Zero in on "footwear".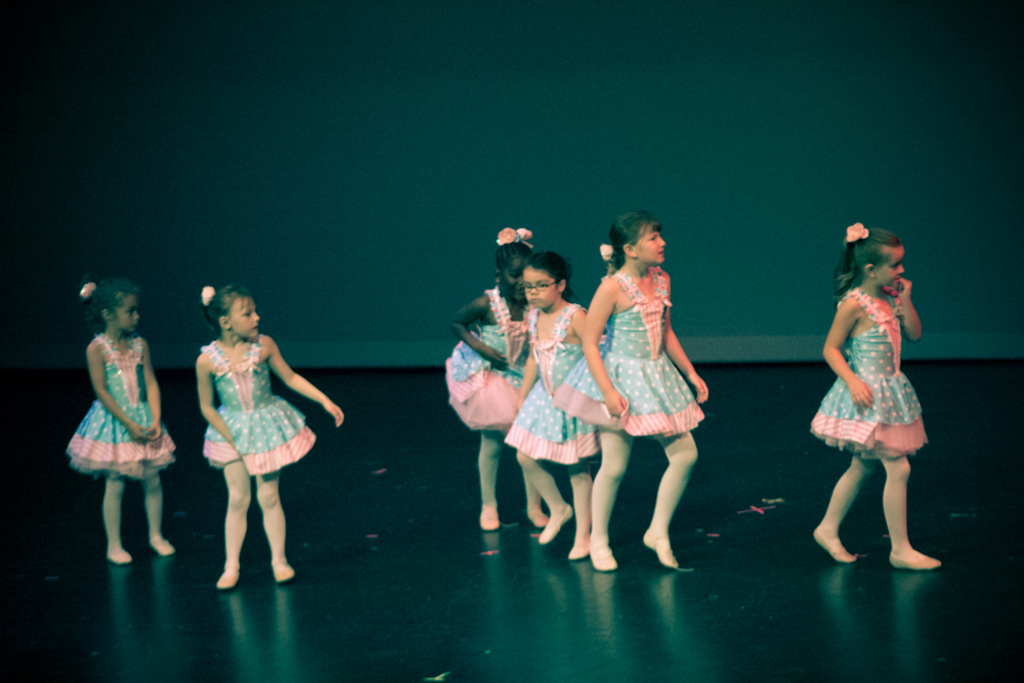
Zeroed in: 536/498/570/546.
